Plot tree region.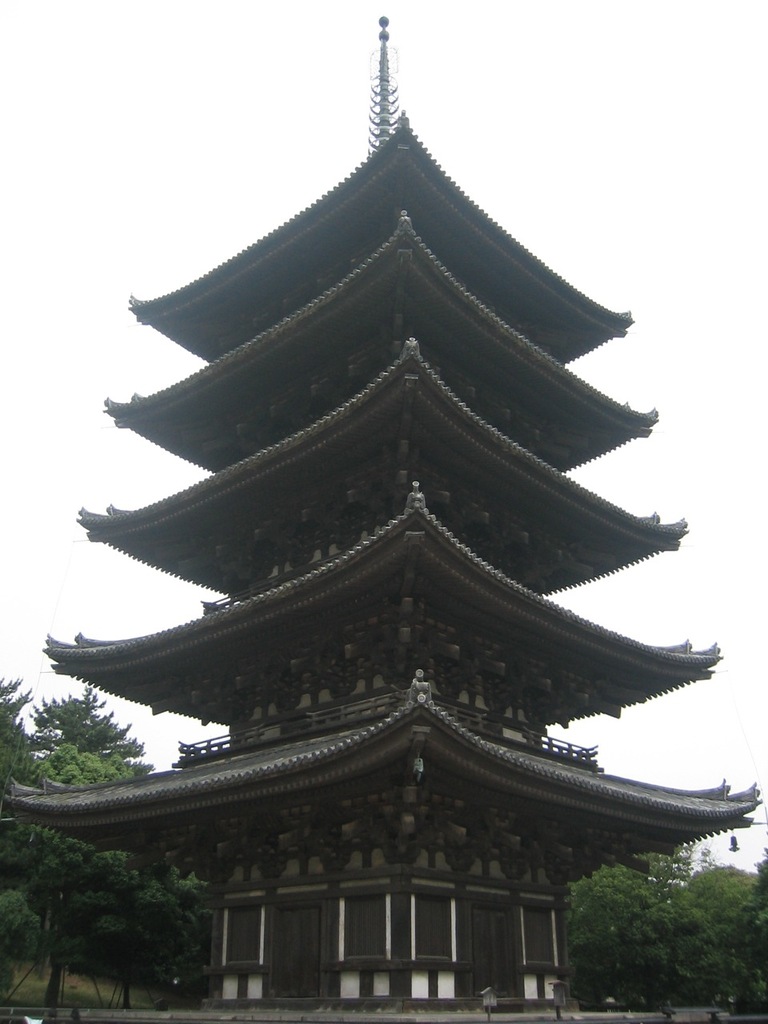
Plotted at (736, 842, 767, 987).
